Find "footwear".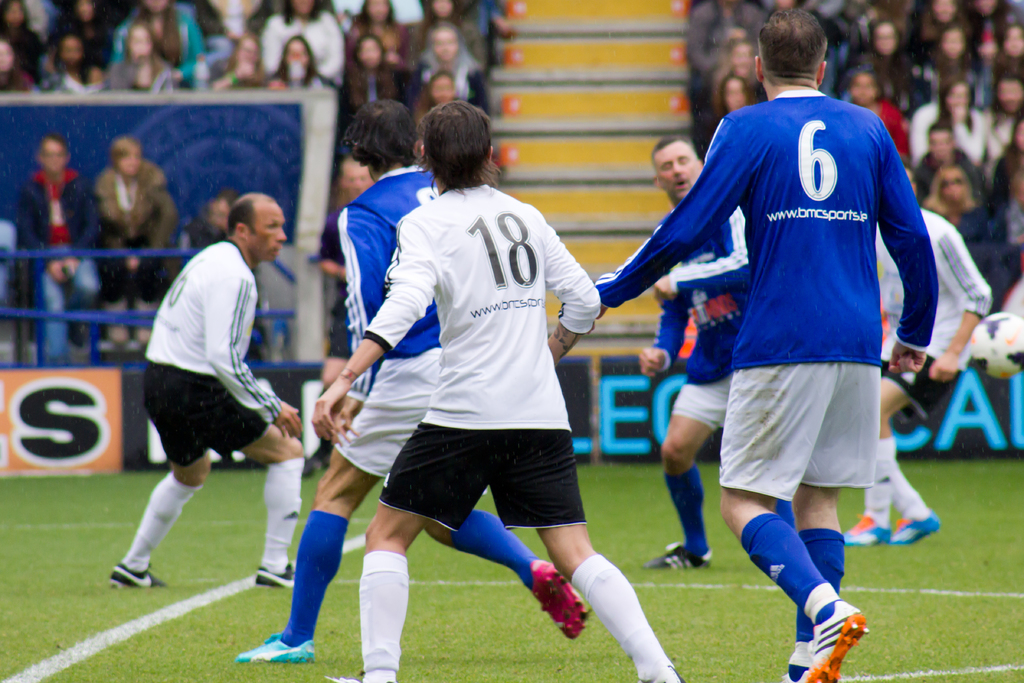
[left=106, top=562, right=166, bottom=589].
